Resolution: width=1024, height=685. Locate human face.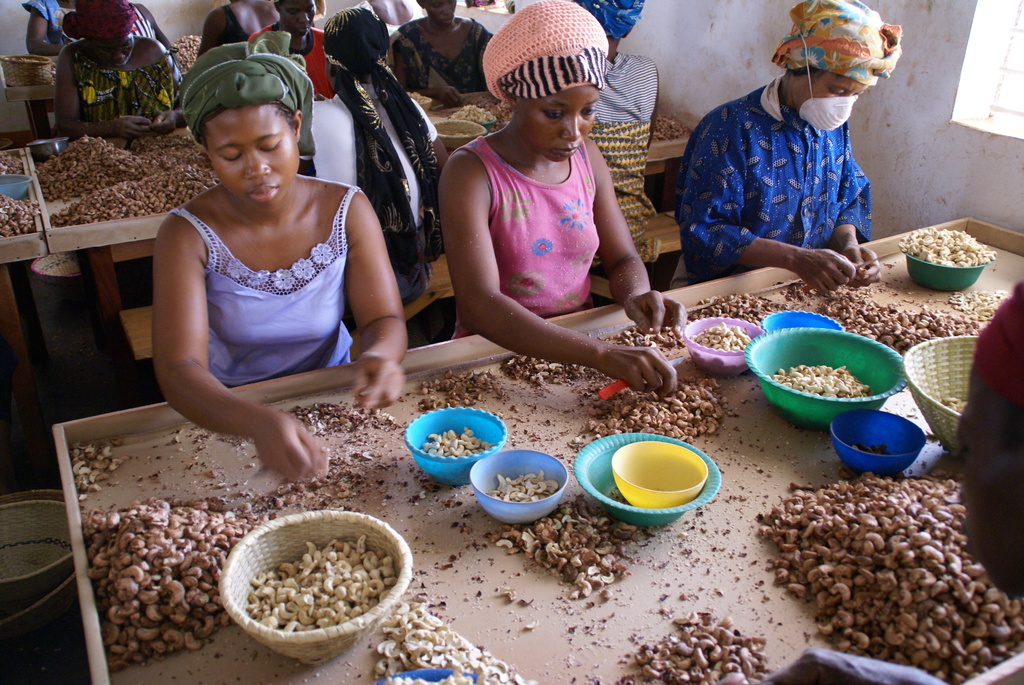
[left=950, top=368, right=1023, bottom=597].
